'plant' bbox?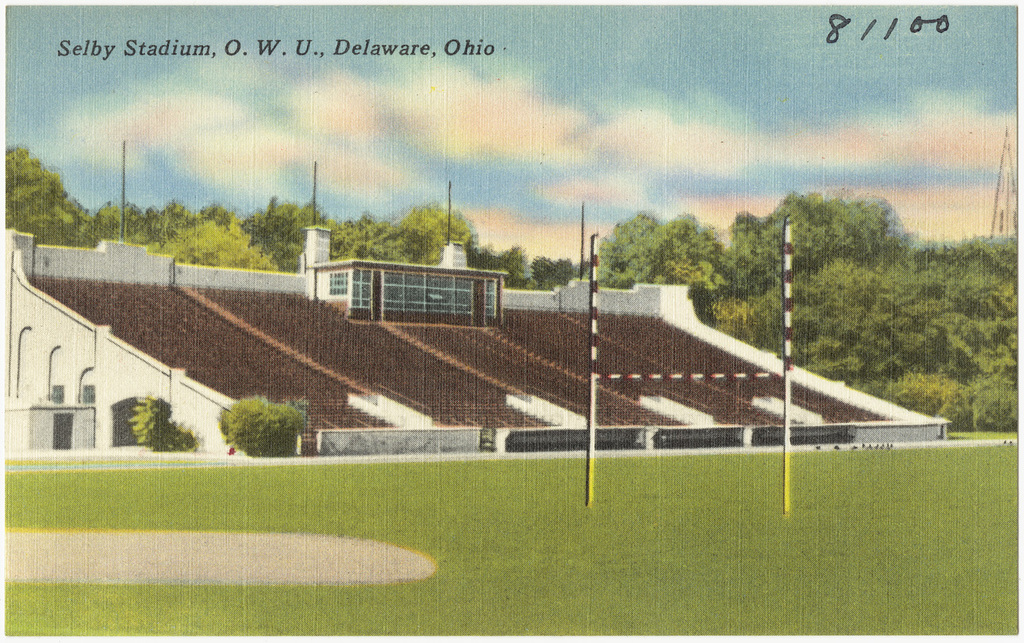
detection(129, 389, 196, 455)
